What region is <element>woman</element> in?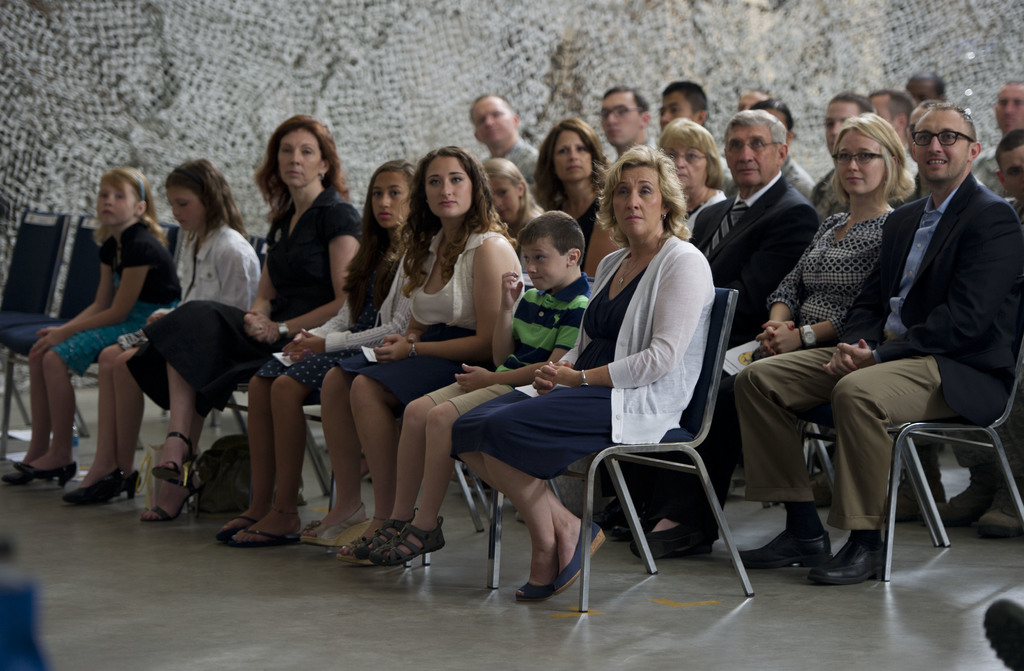
444:152:717:604.
